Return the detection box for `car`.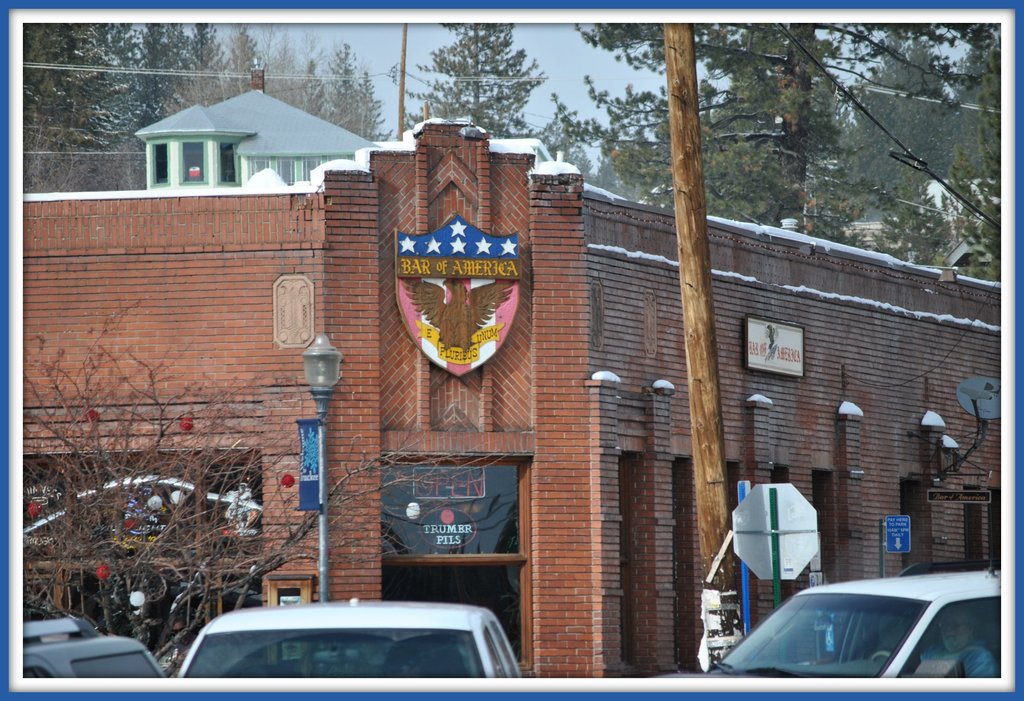
rect(688, 556, 1000, 677).
